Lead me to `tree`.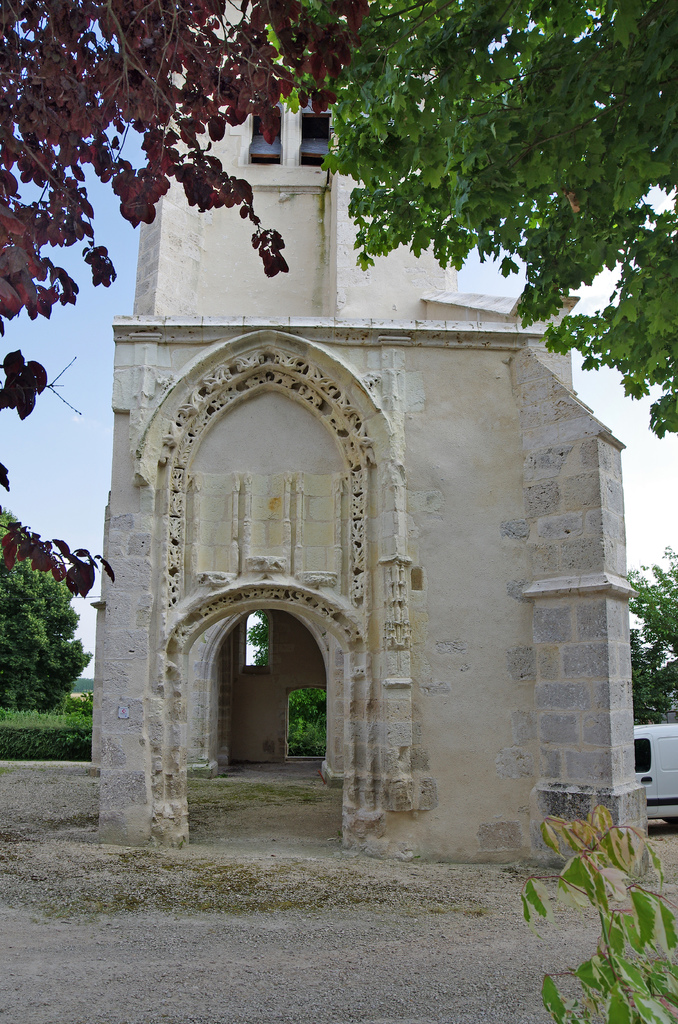
Lead to (left=232, top=0, right=677, bottom=436).
